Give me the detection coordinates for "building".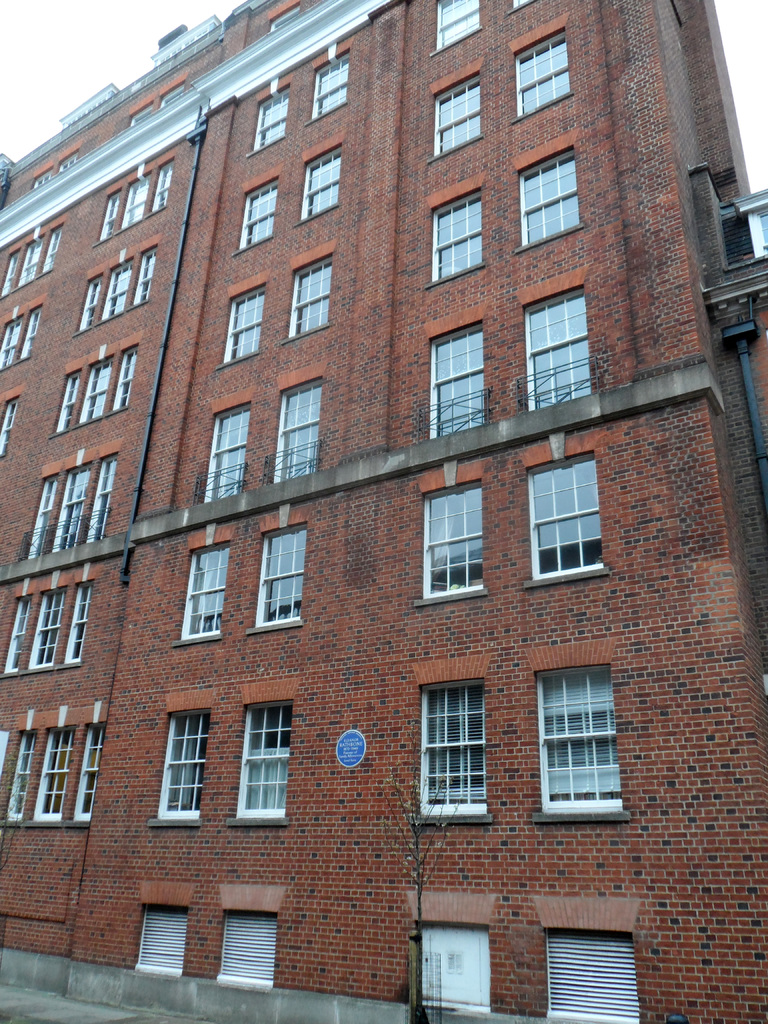
rect(0, 0, 767, 1023).
